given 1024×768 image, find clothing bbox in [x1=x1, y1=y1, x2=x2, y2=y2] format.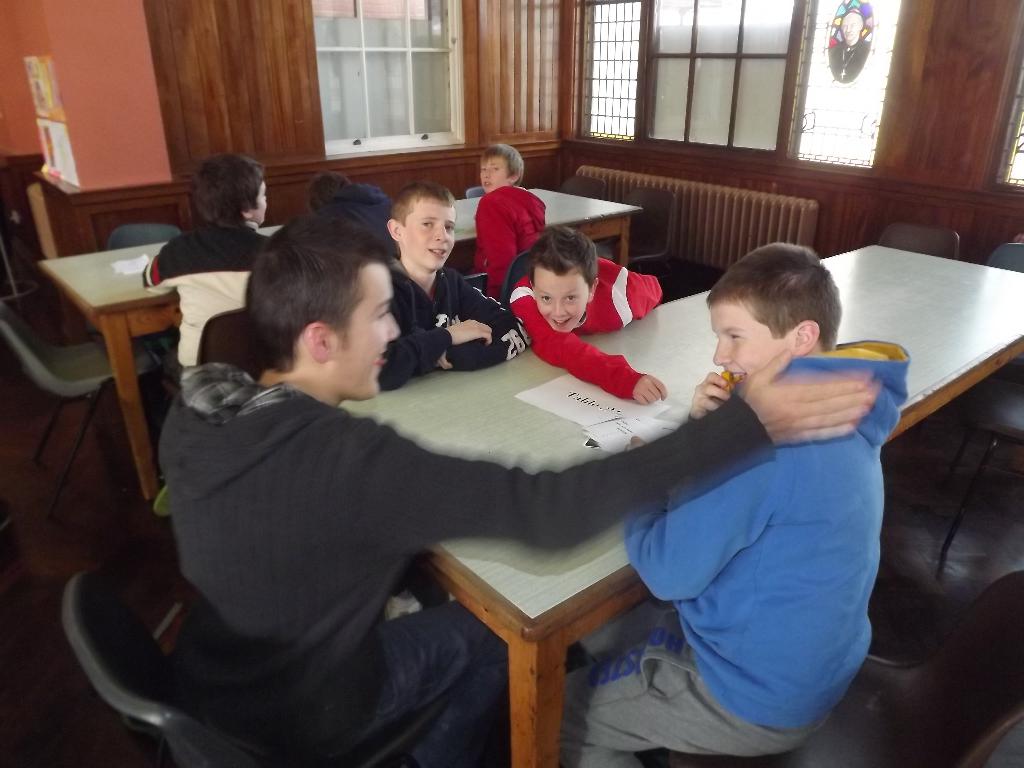
[x1=473, y1=178, x2=546, y2=305].
